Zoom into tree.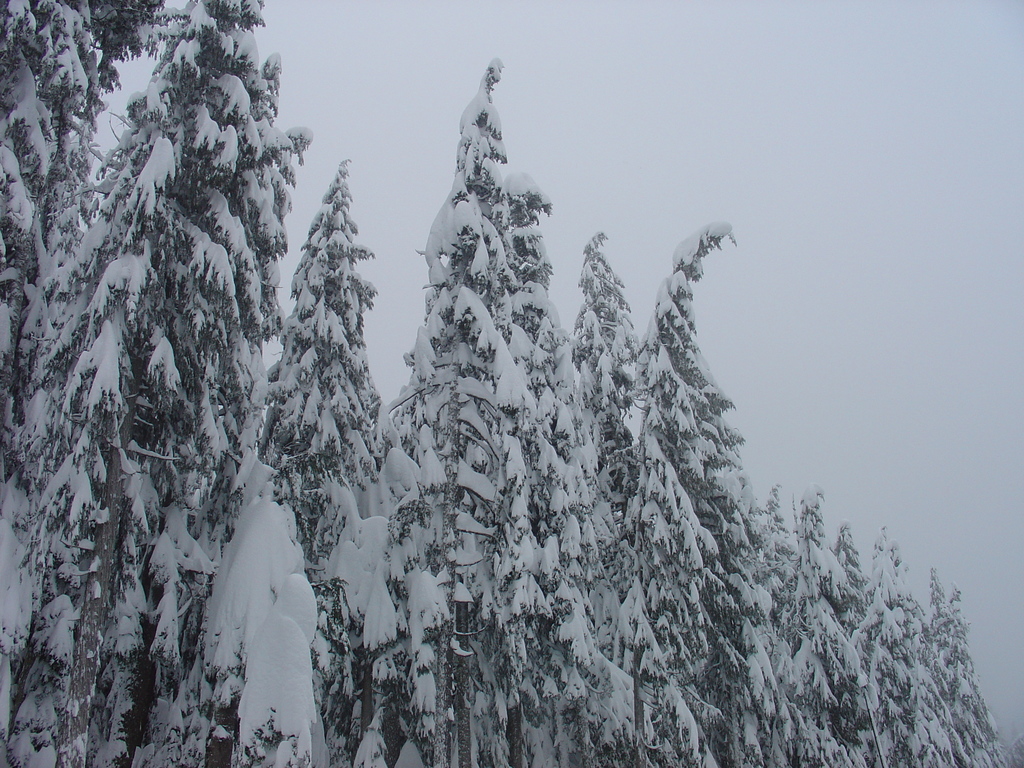
Zoom target: bbox(138, 163, 381, 767).
